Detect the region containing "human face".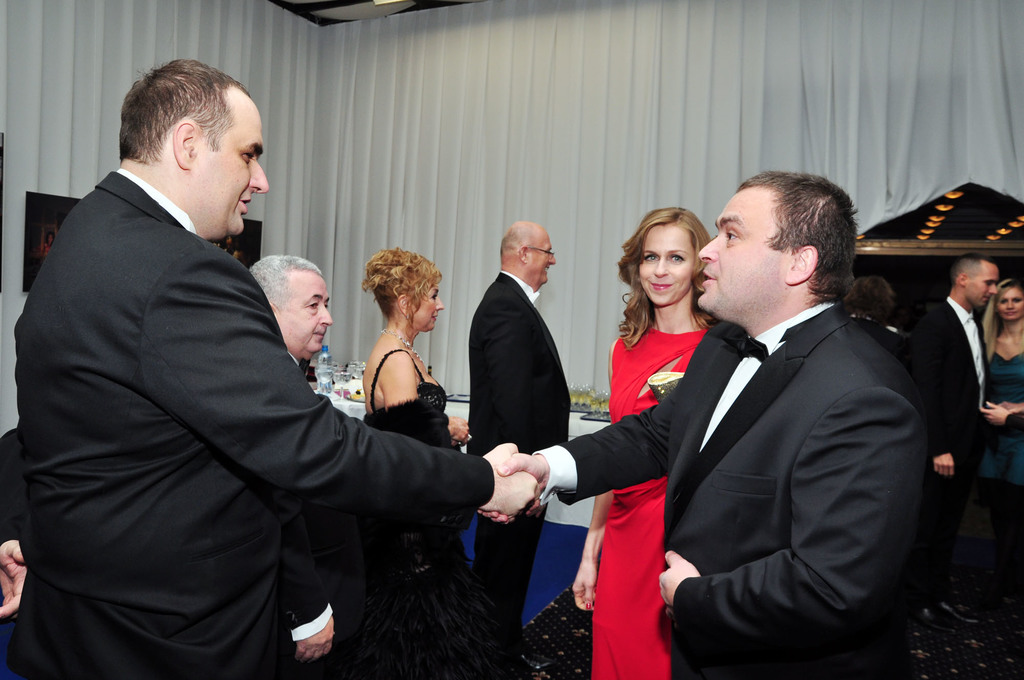
[x1=694, y1=187, x2=788, y2=313].
